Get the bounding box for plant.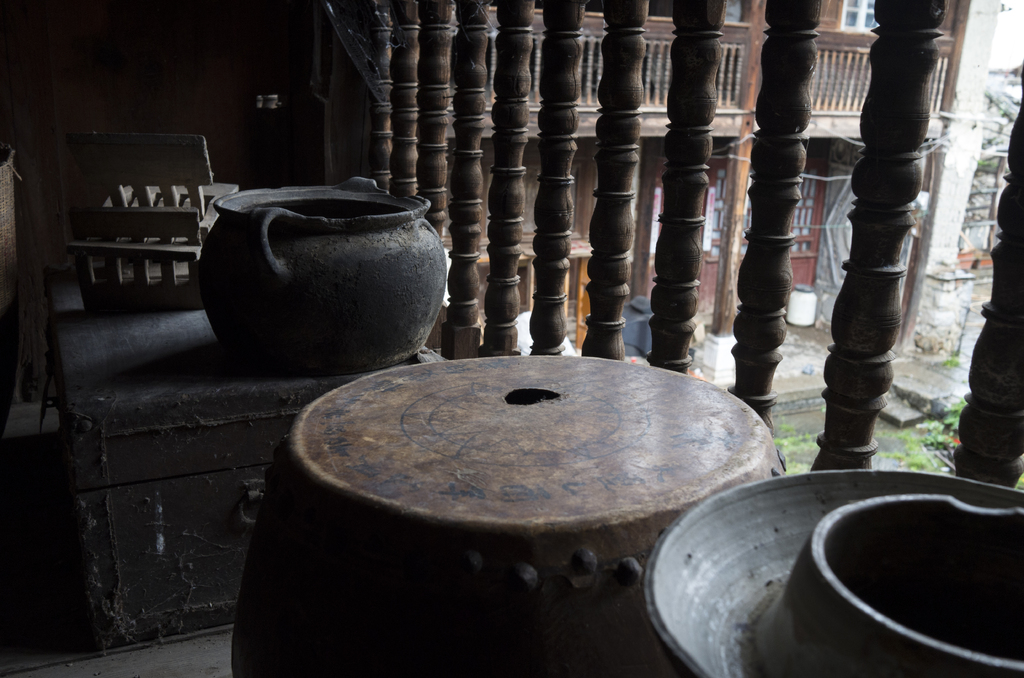
bbox=[774, 414, 836, 504].
